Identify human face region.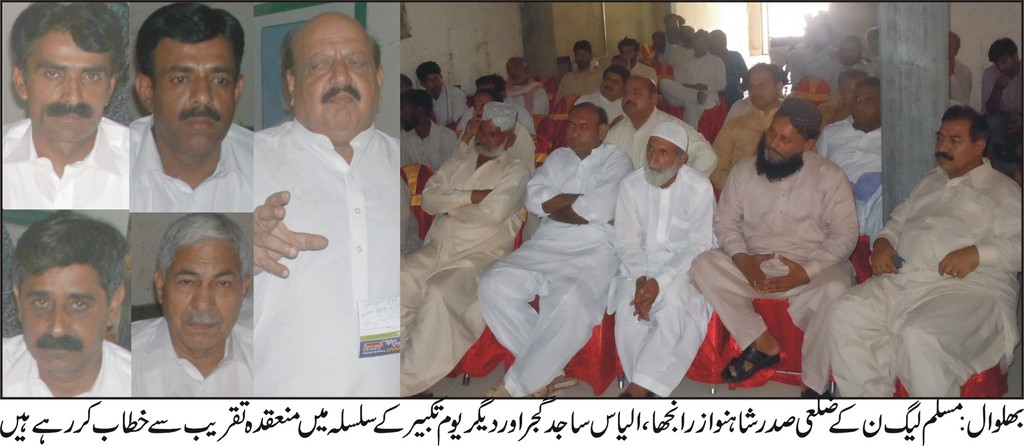
Region: crop(934, 121, 971, 174).
